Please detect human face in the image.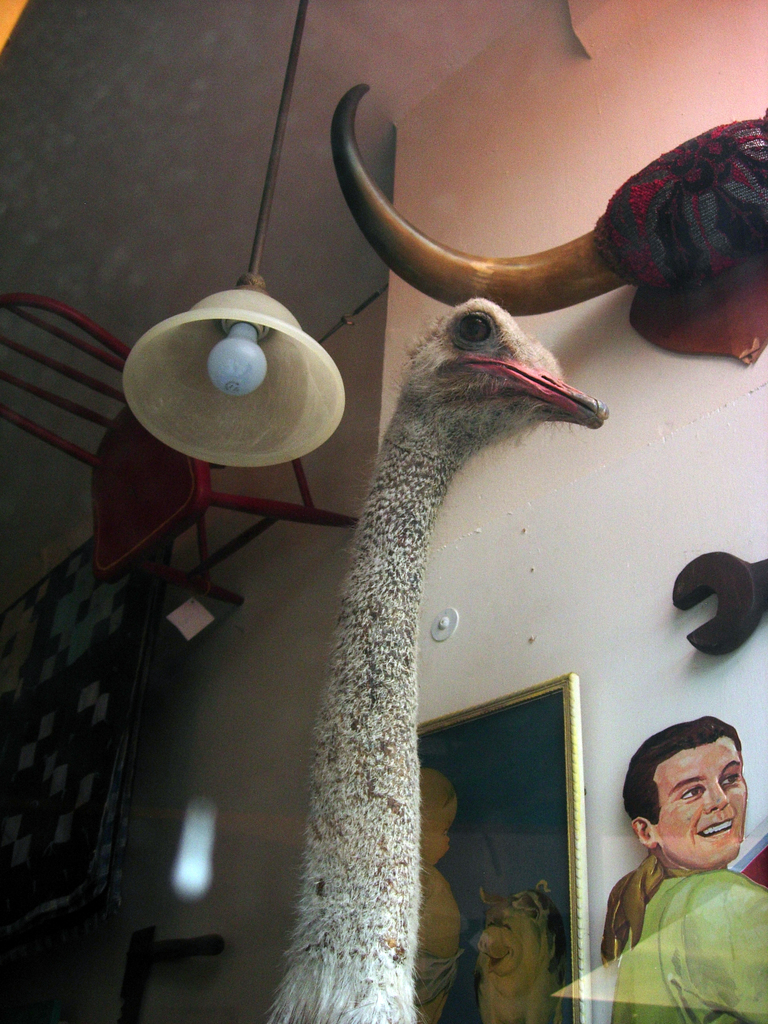
{"x1": 431, "y1": 817, "x2": 450, "y2": 861}.
